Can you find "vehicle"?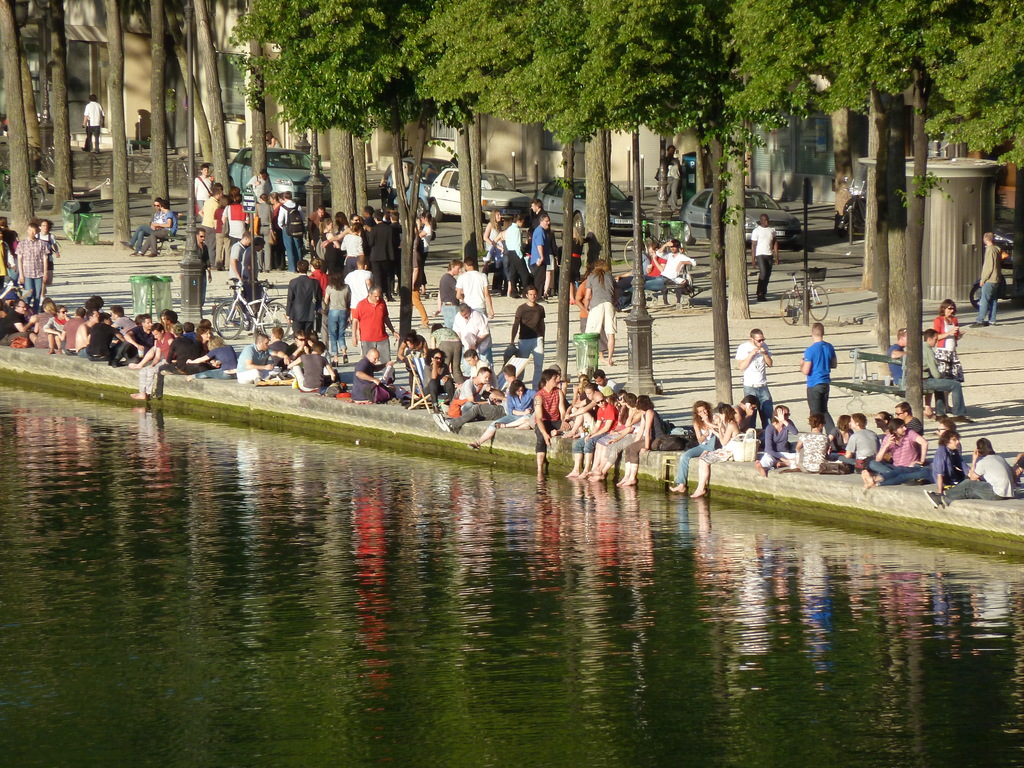
Yes, bounding box: 426, 164, 532, 220.
